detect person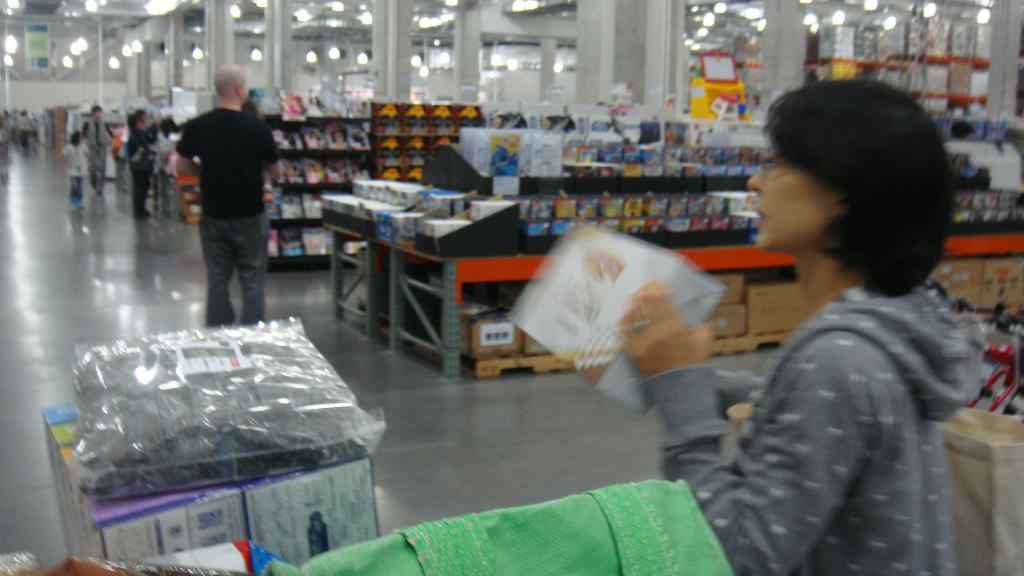
locate(125, 102, 177, 221)
